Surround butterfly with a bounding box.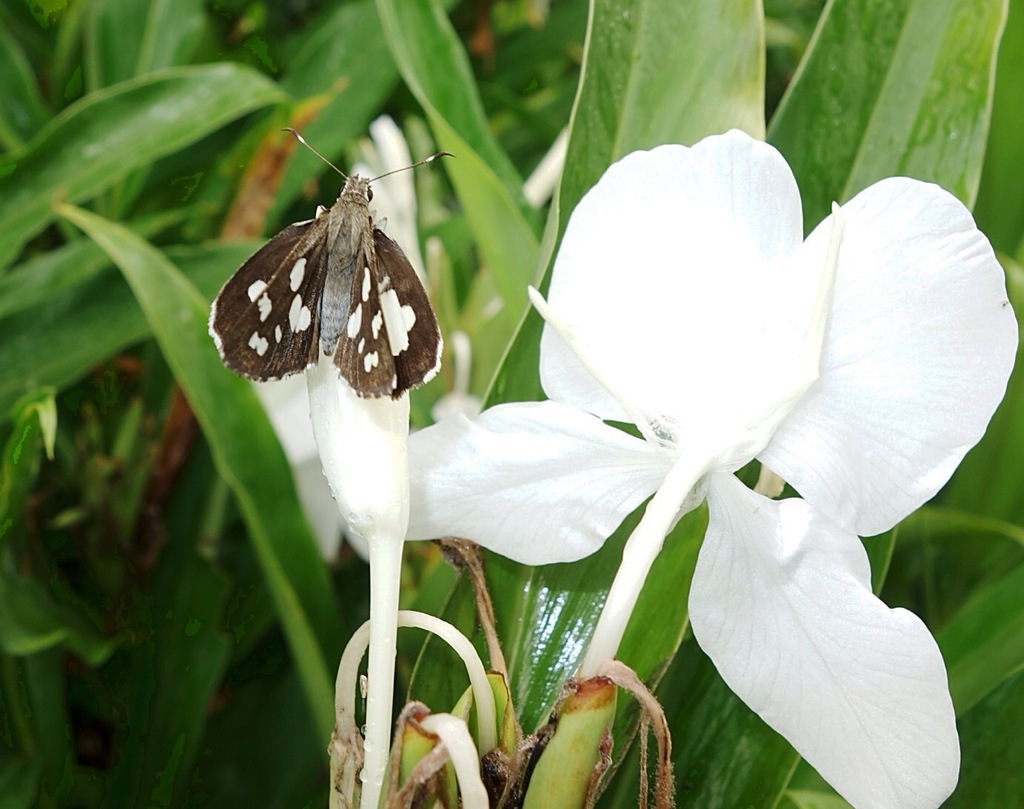
detection(206, 126, 458, 398).
